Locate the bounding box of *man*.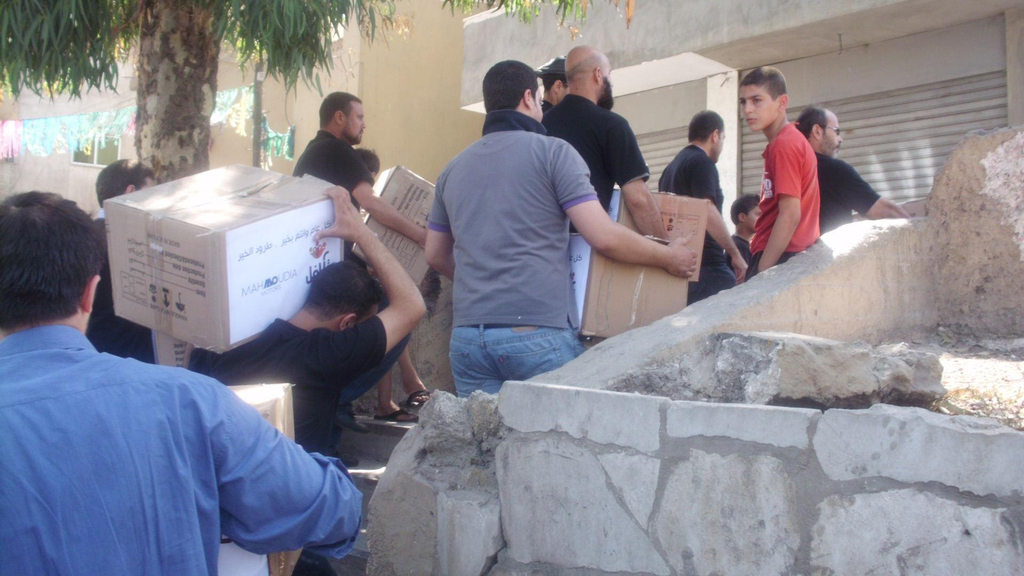
Bounding box: crop(531, 52, 570, 117).
